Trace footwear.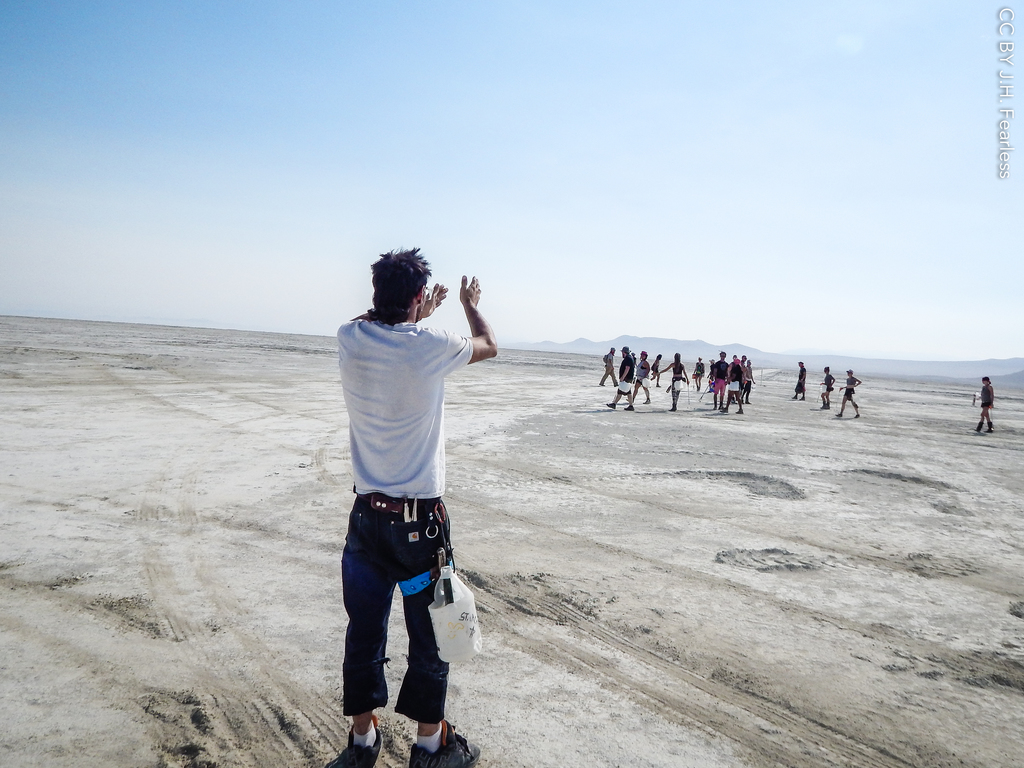
Traced to 975:424:980:432.
